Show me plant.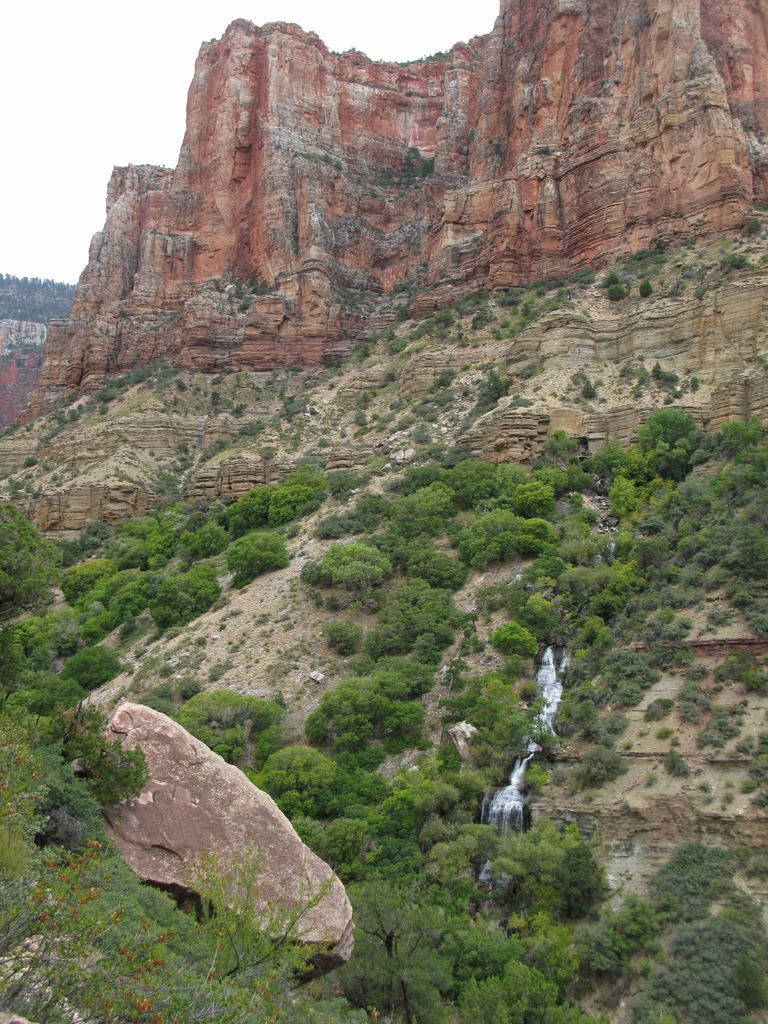
plant is here: 749 787 762 803.
